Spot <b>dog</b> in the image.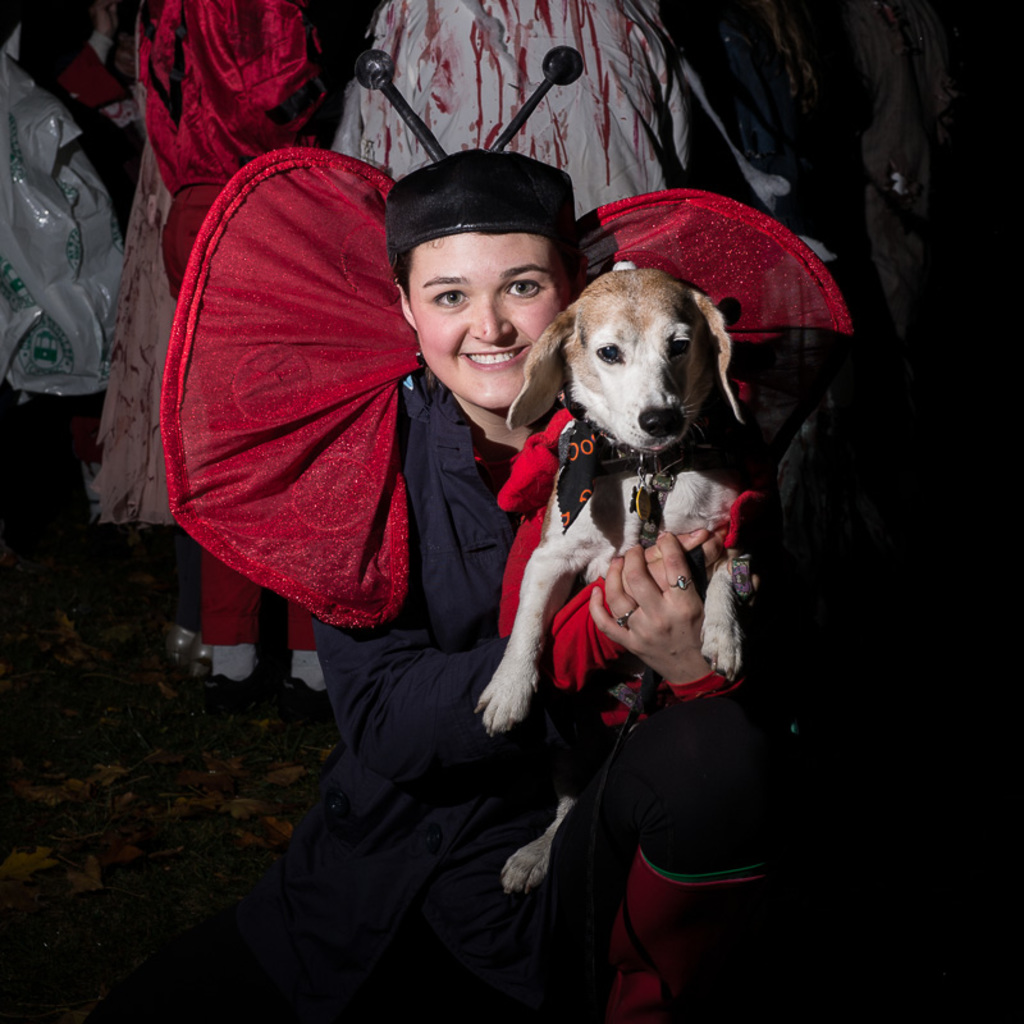
<b>dog</b> found at select_region(452, 259, 762, 902).
